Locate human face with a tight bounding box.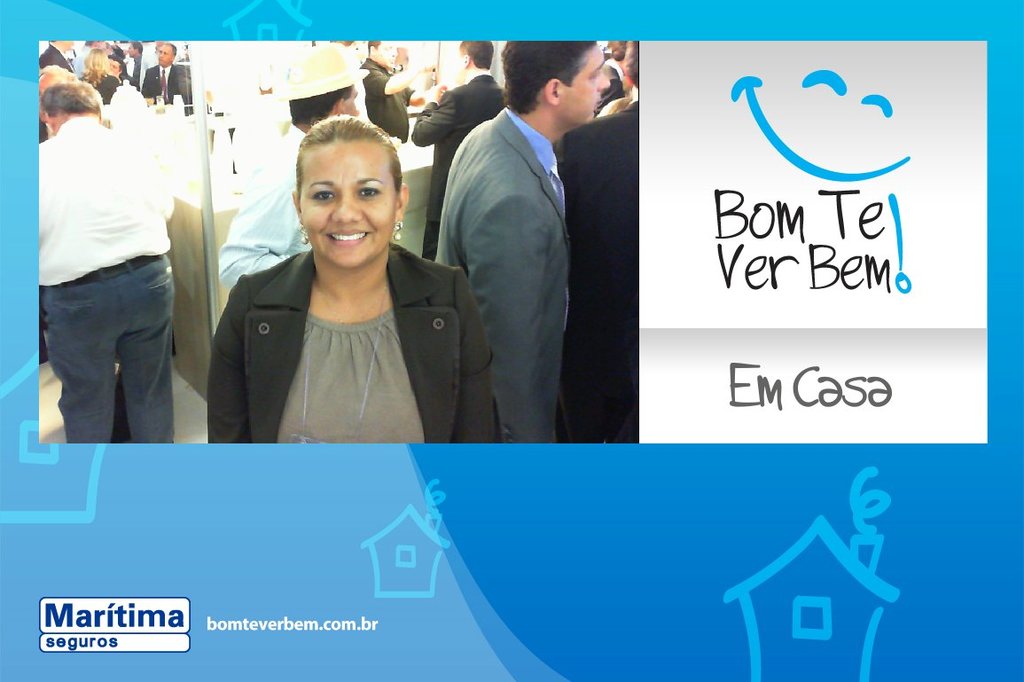
Rect(127, 43, 139, 54).
